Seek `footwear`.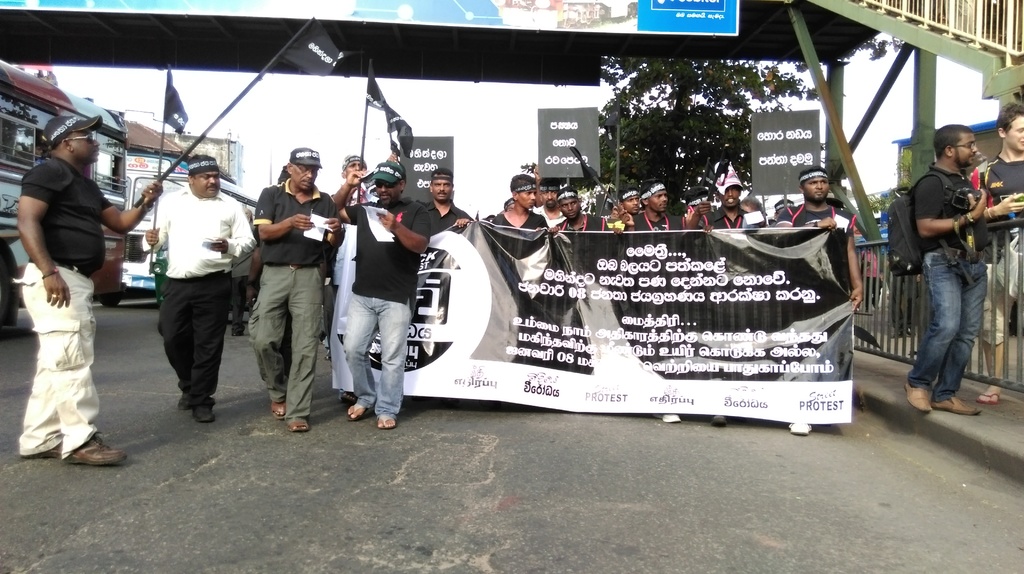
<region>189, 402, 215, 424</region>.
